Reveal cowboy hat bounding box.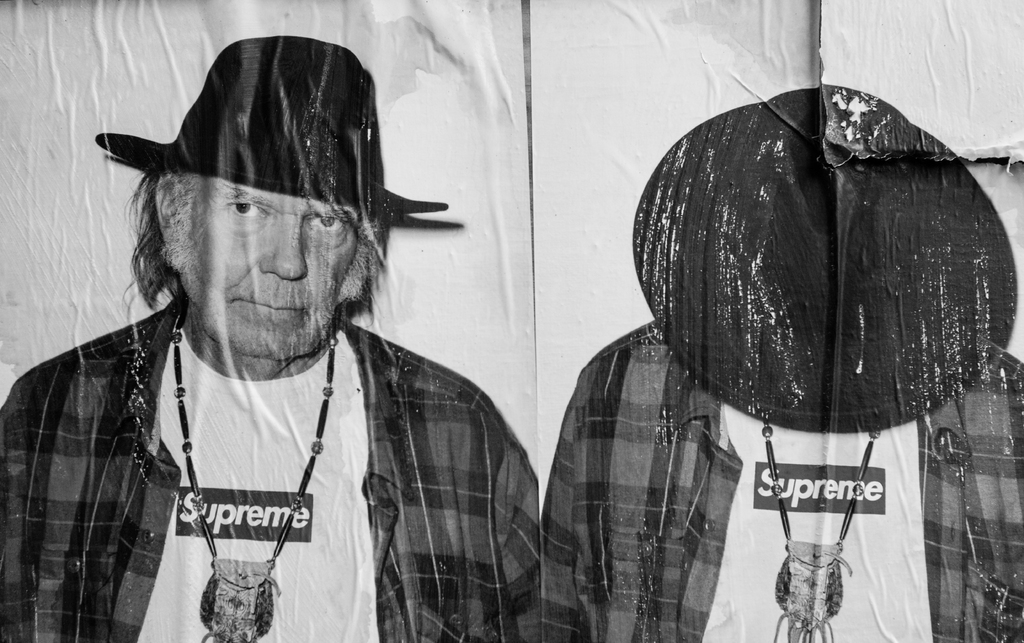
Revealed: {"x1": 633, "y1": 88, "x2": 1020, "y2": 434}.
